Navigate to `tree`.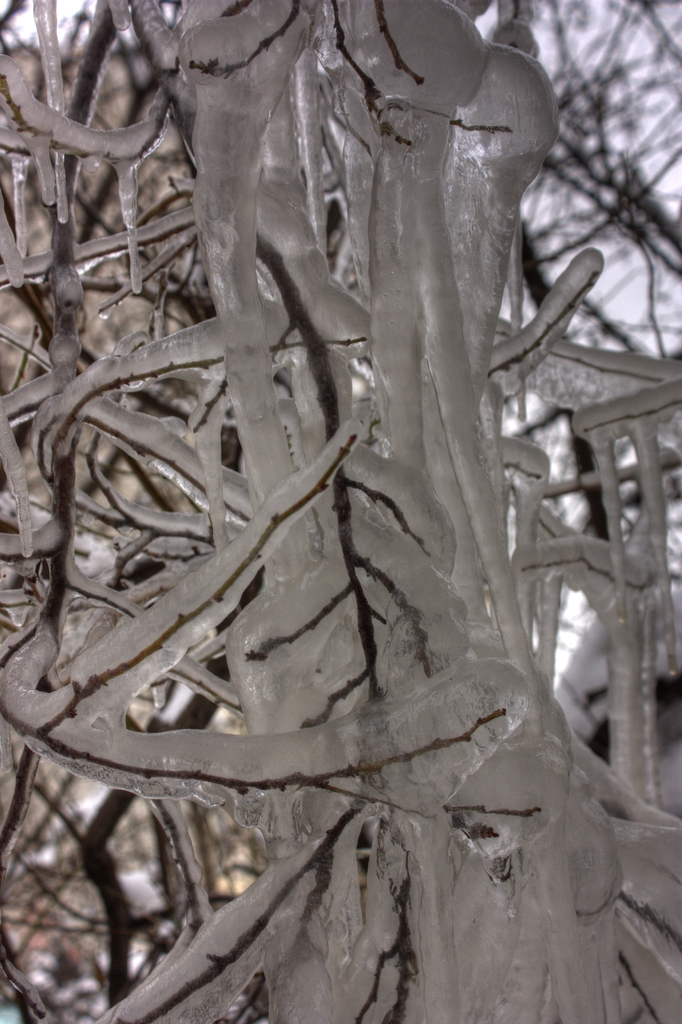
Navigation target: l=0, t=0, r=681, b=1023.
